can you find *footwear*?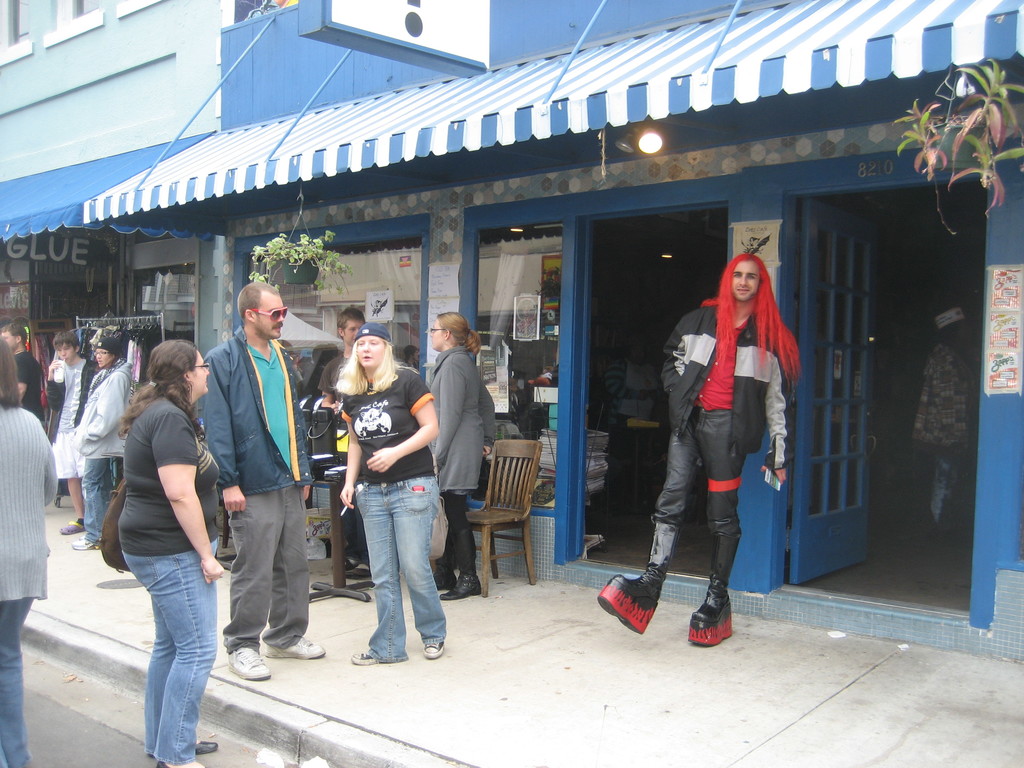
Yes, bounding box: bbox=[437, 574, 484, 600].
